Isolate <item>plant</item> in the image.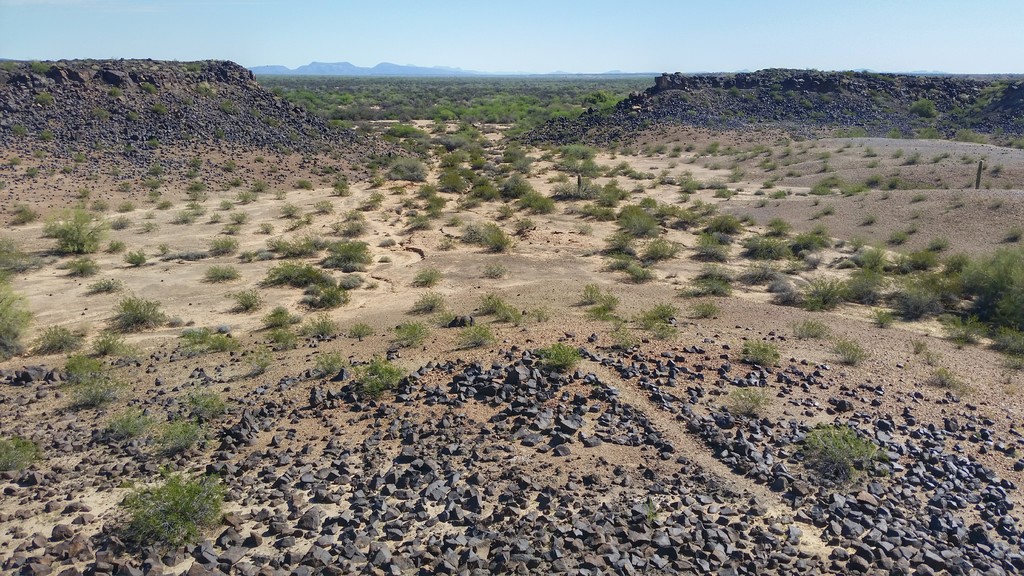
Isolated region: bbox=[167, 203, 213, 227].
